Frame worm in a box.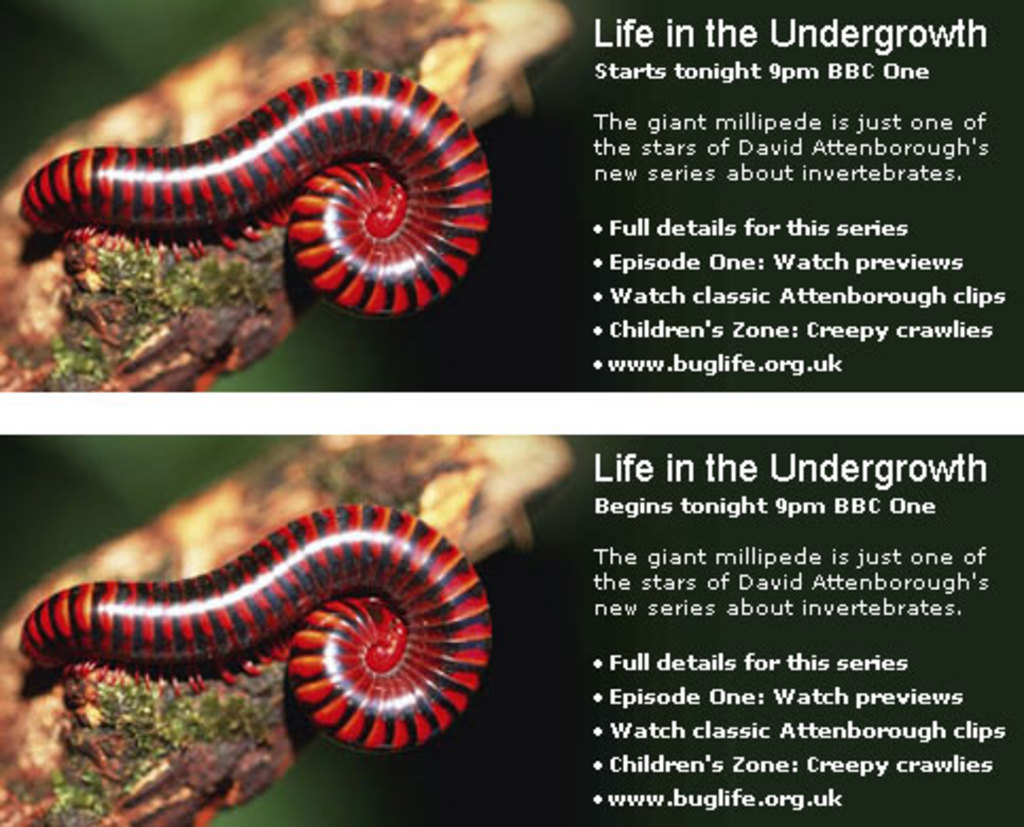
[left=11, top=66, right=500, bottom=318].
